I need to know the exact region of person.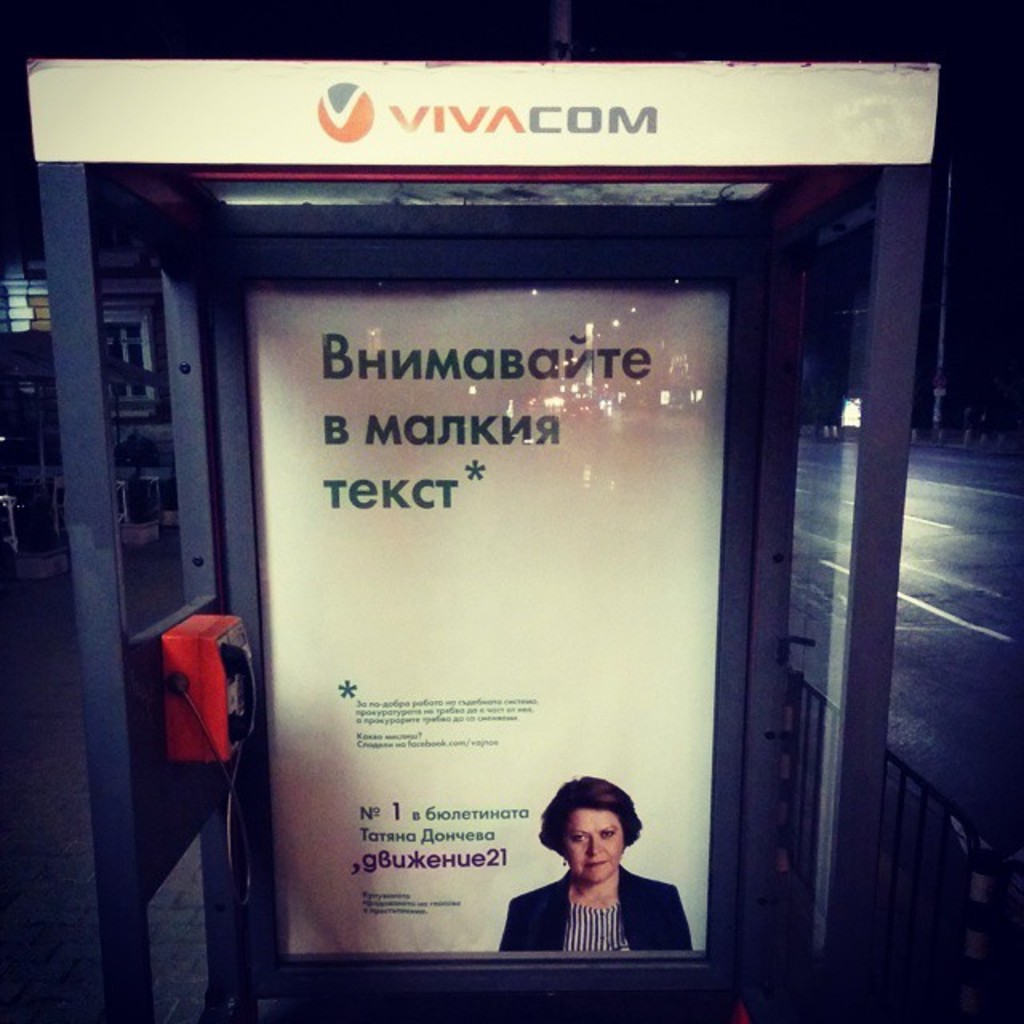
Region: 514:774:678:990.
